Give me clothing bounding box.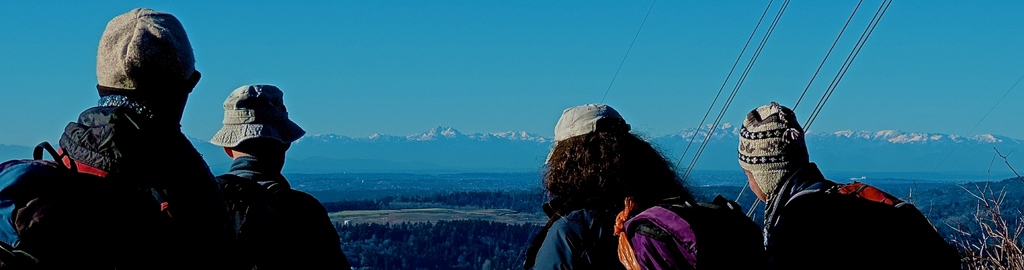
box=[214, 159, 364, 269].
